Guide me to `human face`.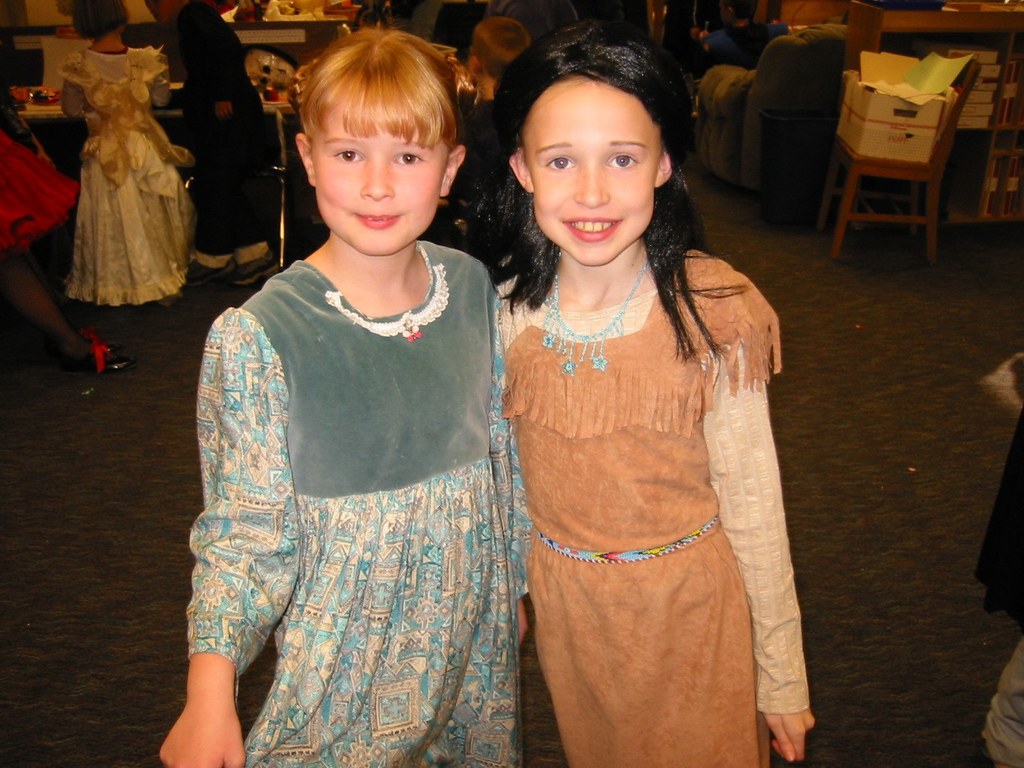
Guidance: 520 88 662 271.
